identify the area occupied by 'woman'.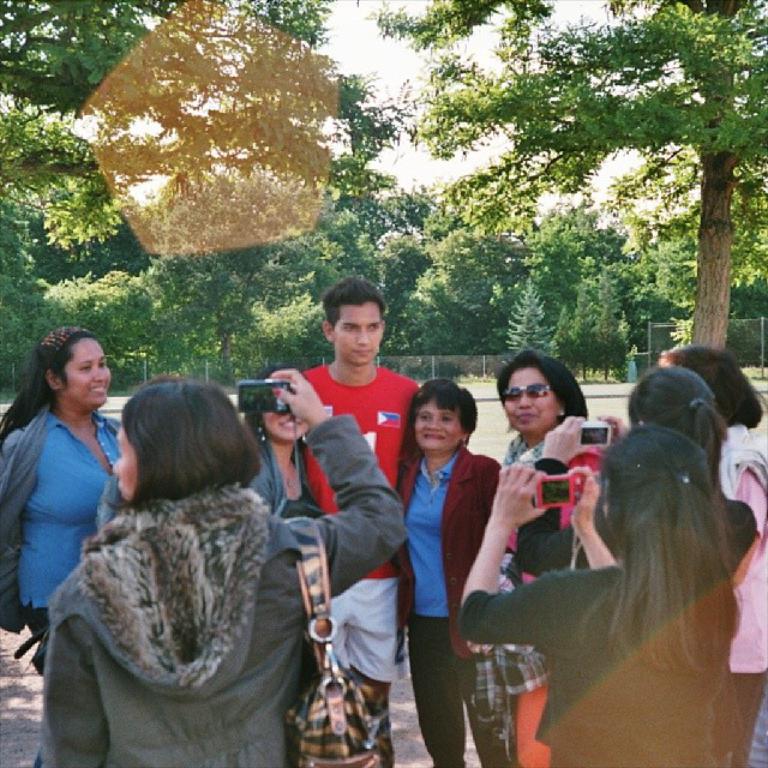
Area: bbox=[641, 346, 767, 767].
